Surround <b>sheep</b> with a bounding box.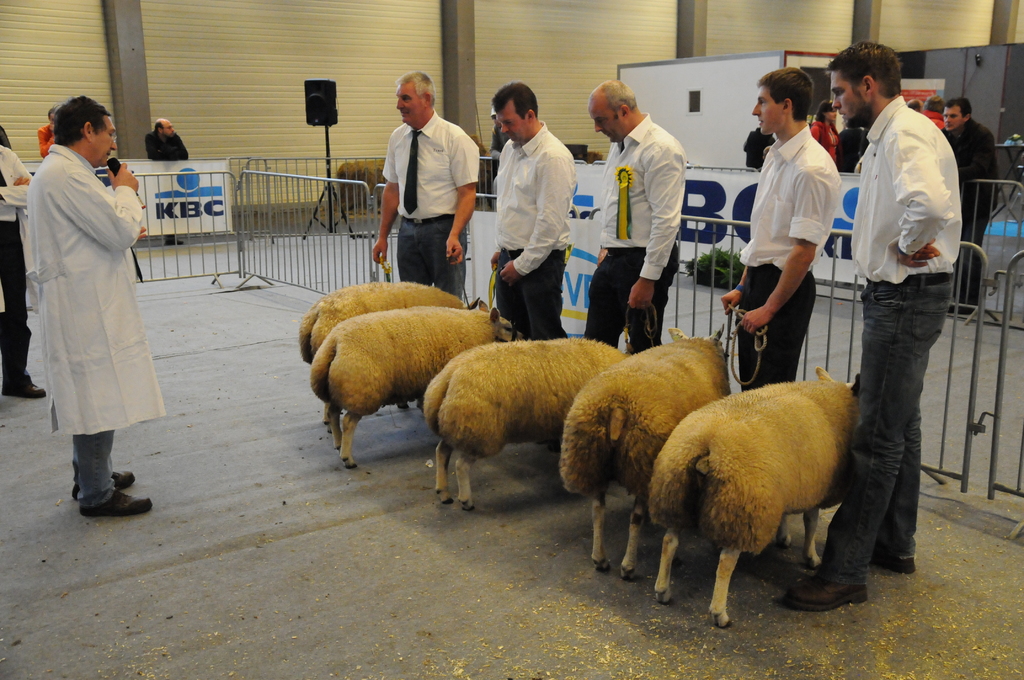
(648,352,877,627).
